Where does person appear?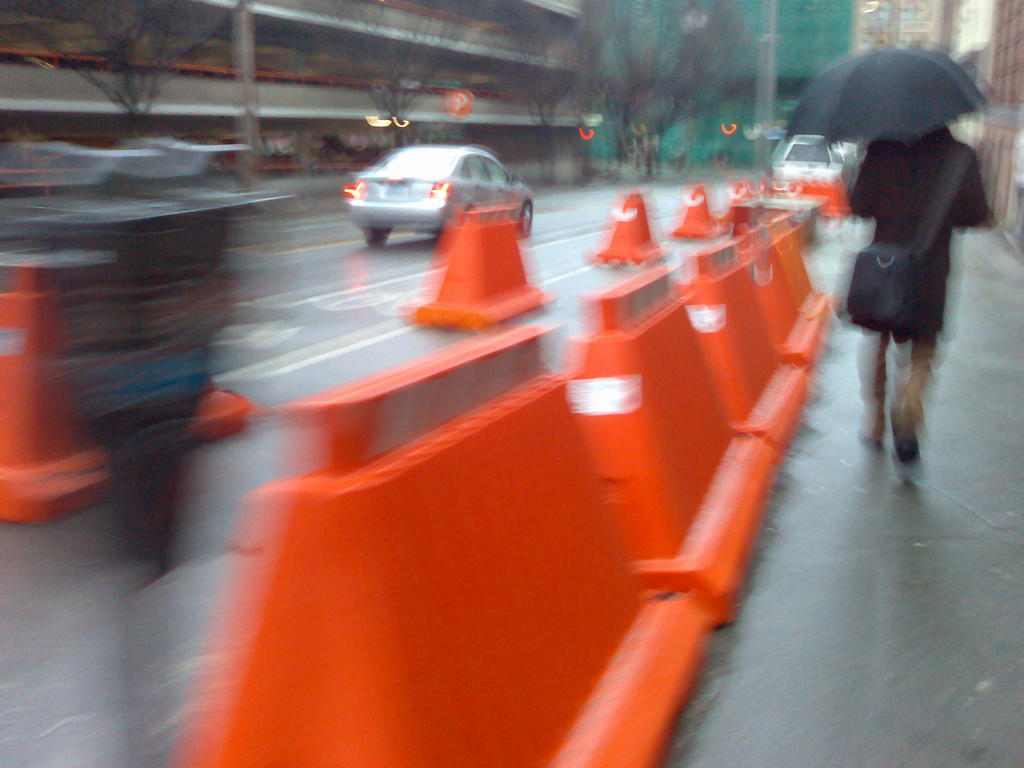
Appears at 850, 120, 991, 466.
